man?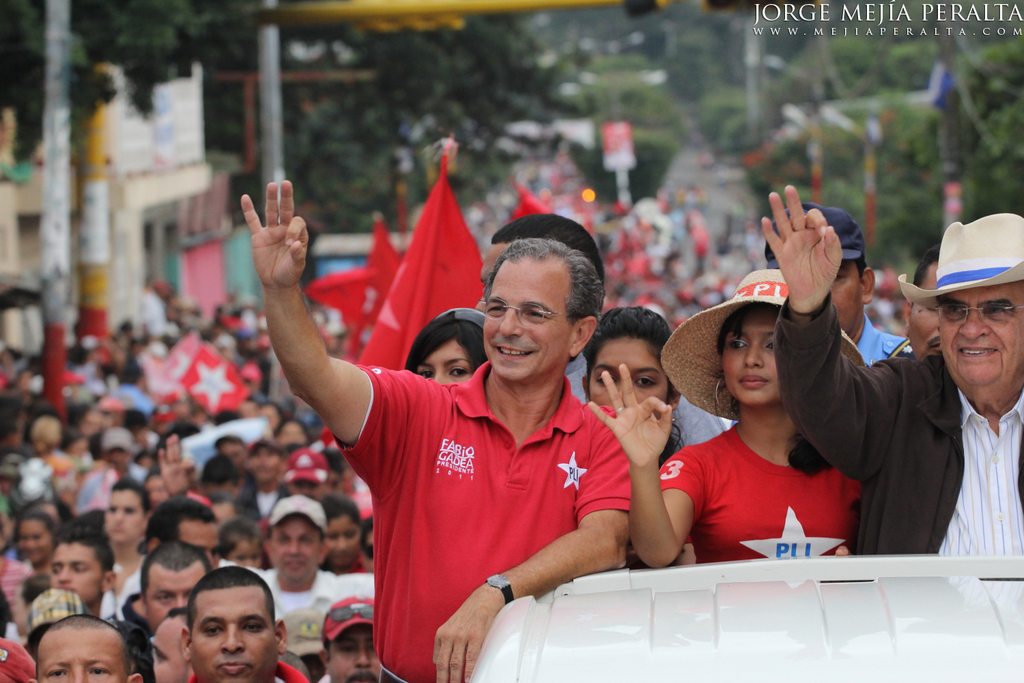
(239, 181, 631, 682)
